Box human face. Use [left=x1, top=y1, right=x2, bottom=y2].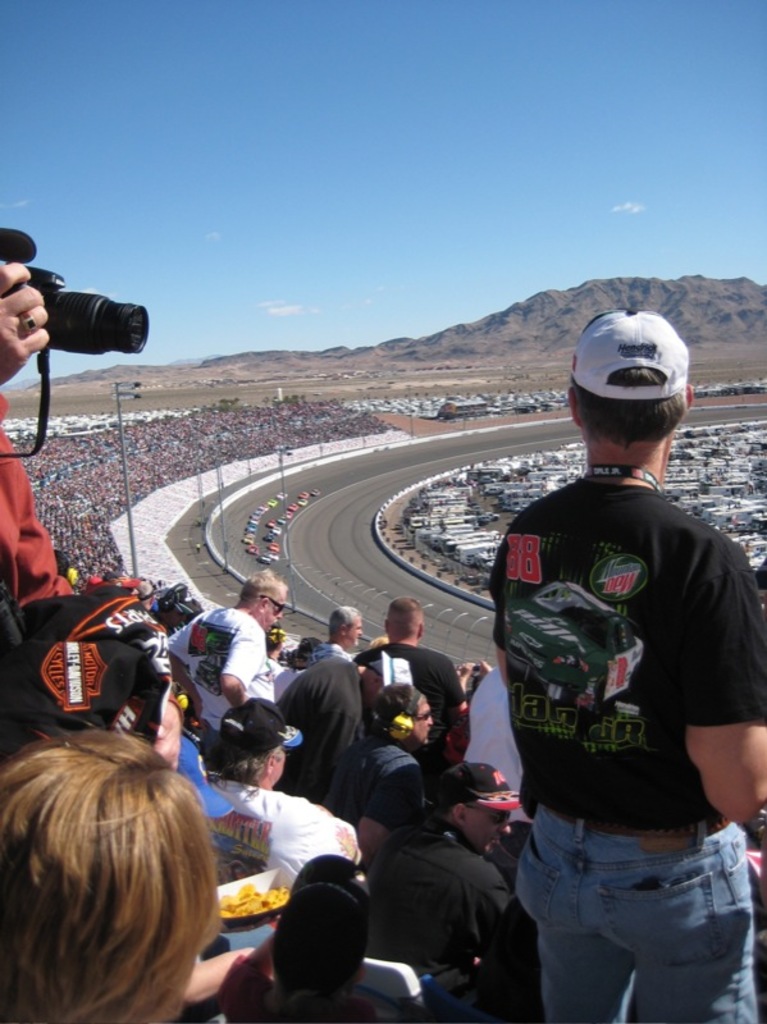
[left=257, top=736, right=286, bottom=791].
